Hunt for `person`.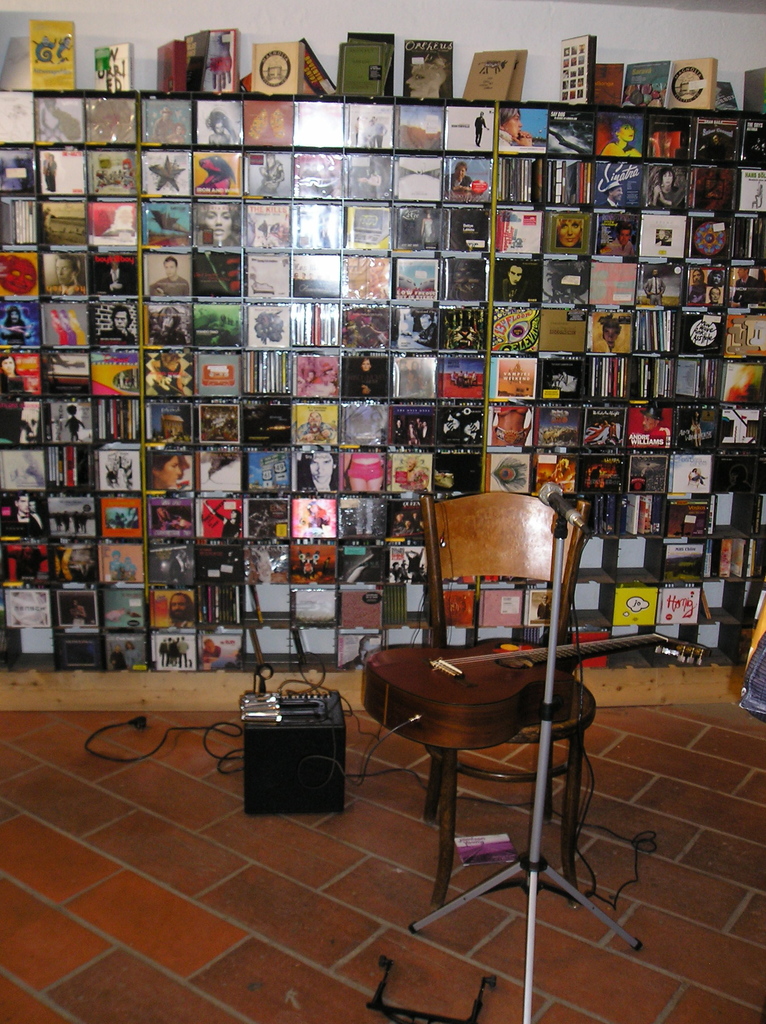
Hunted down at 598:180:625:209.
